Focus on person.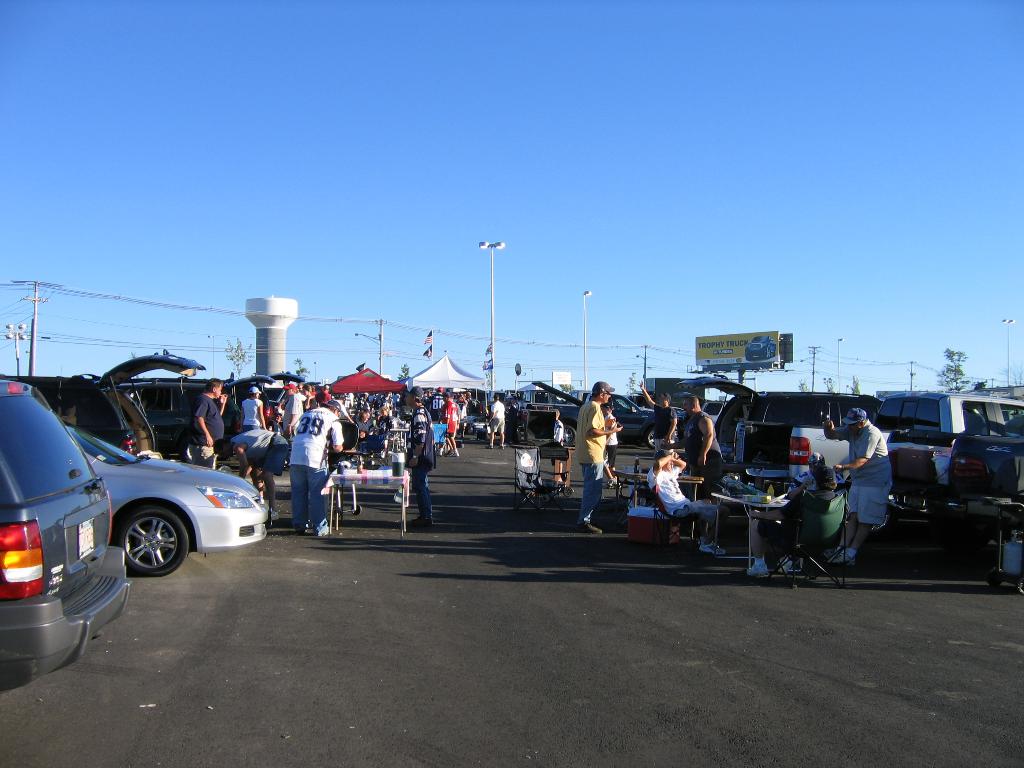
Focused at region(191, 376, 232, 458).
